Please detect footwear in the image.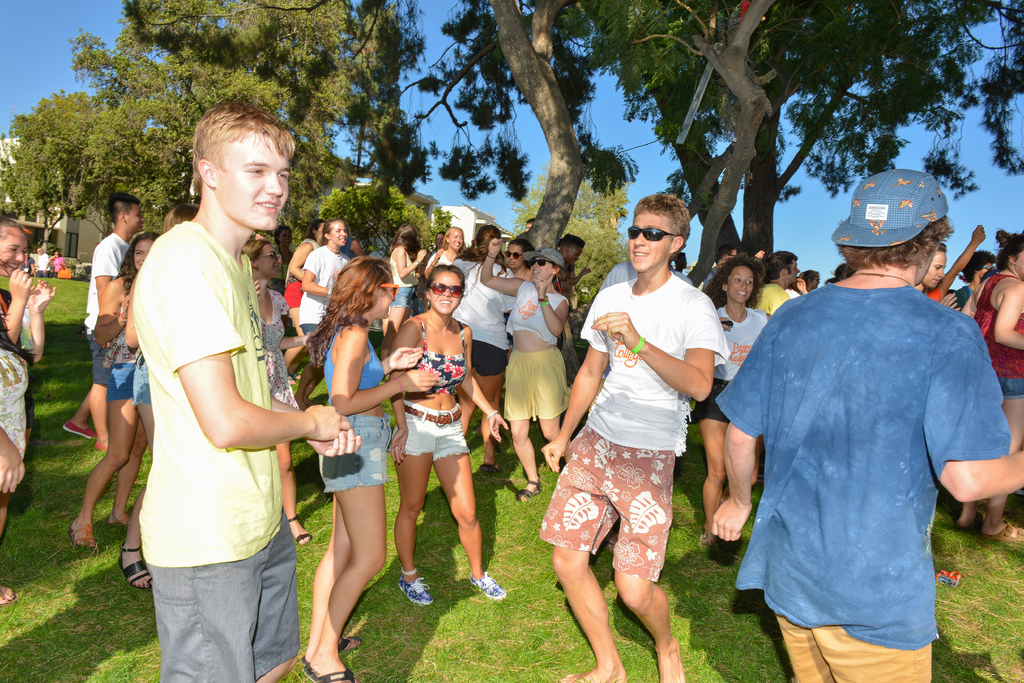
470, 572, 507, 600.
